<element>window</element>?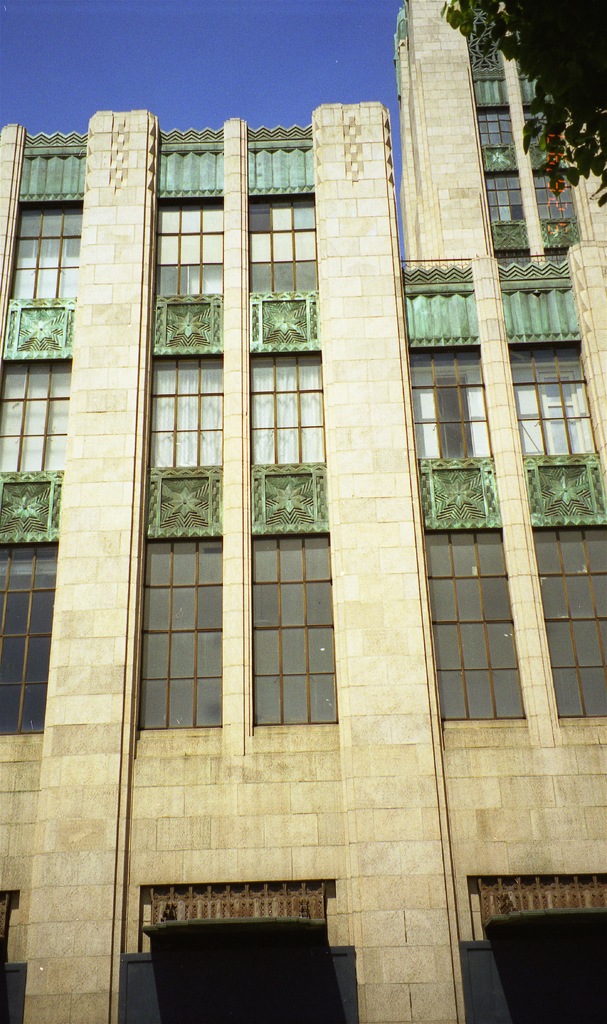
x1=504, y1=318, x2=595, y2=472
